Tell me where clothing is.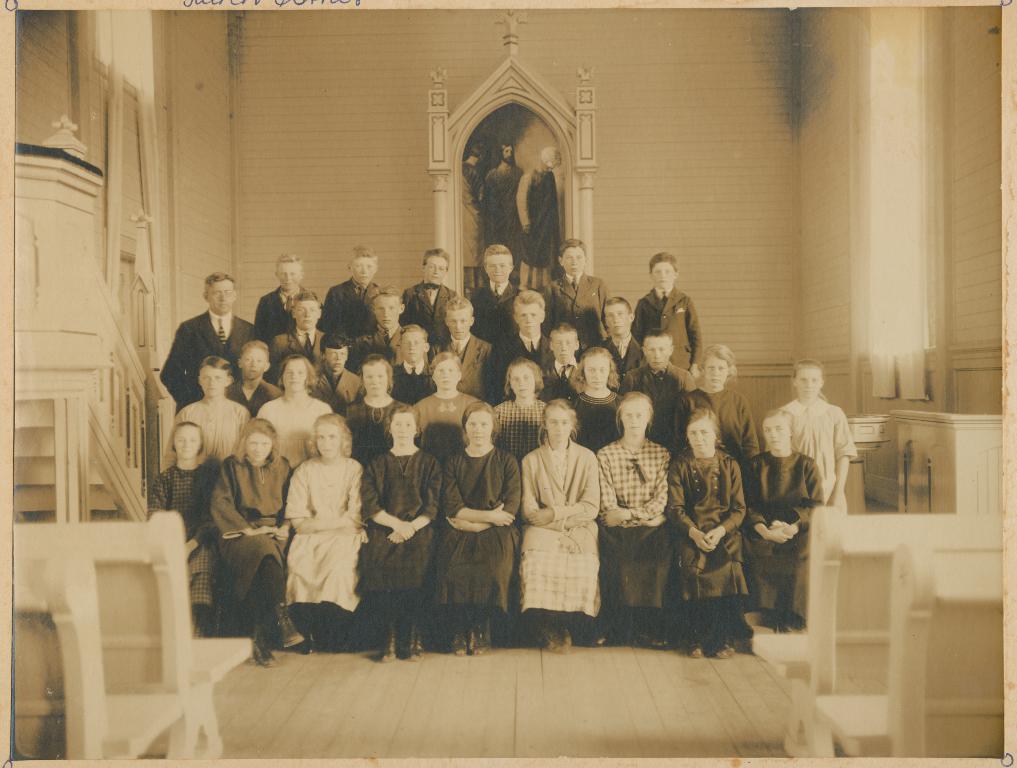
clothing is at box=[781, 398, 857, 507].
